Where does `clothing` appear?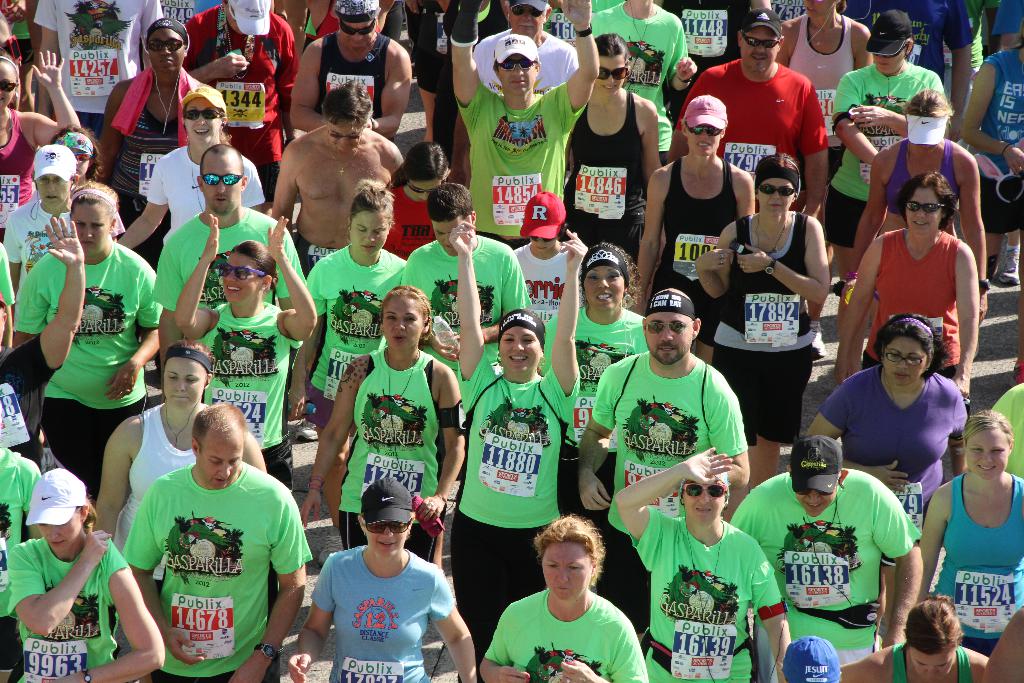
Appears at rect(563, 89, 644, 267).
